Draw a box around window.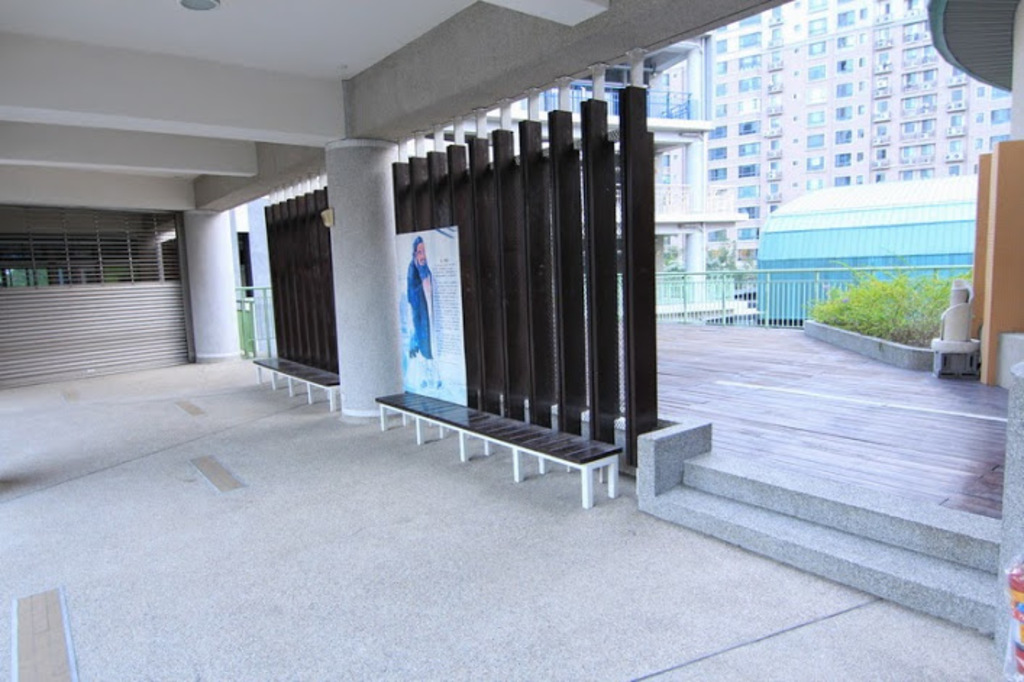
(left=941, top=139, right=962, bottom=161).
